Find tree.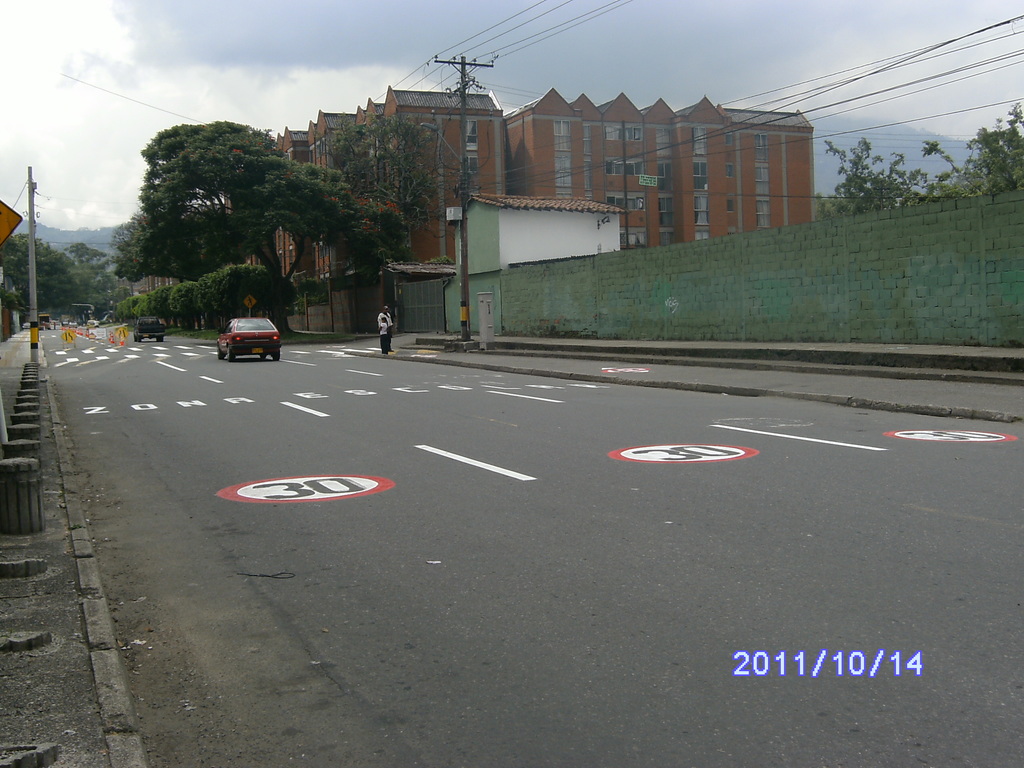
(left=806, top=94, right=1021, bottom=197).
